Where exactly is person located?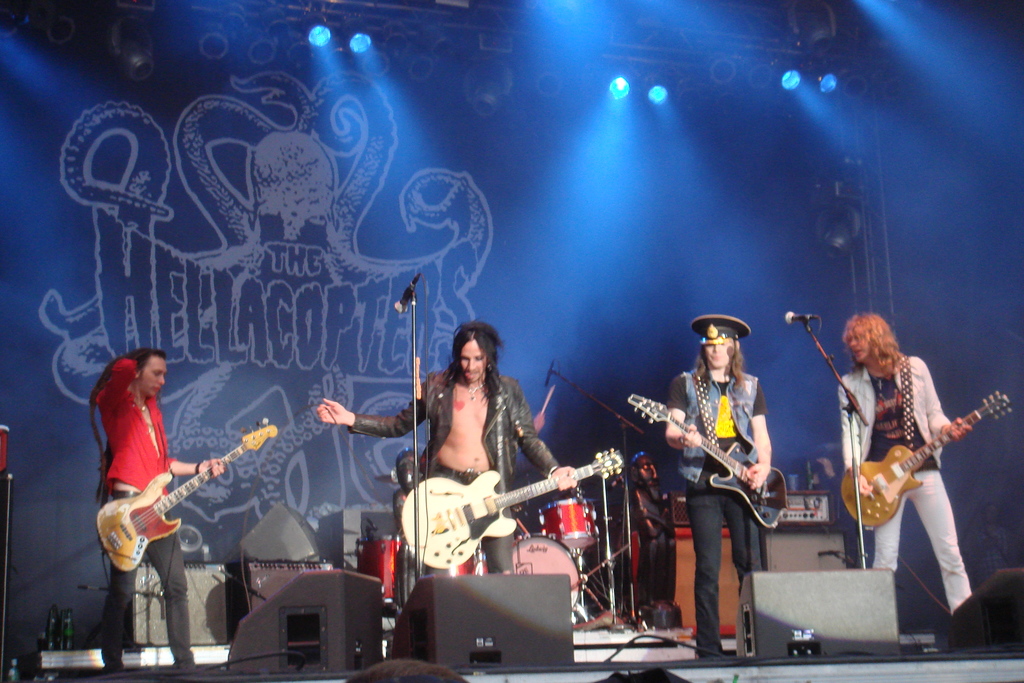
Its bounding box is x1=314 y1=320 x2=580 y2=572.
